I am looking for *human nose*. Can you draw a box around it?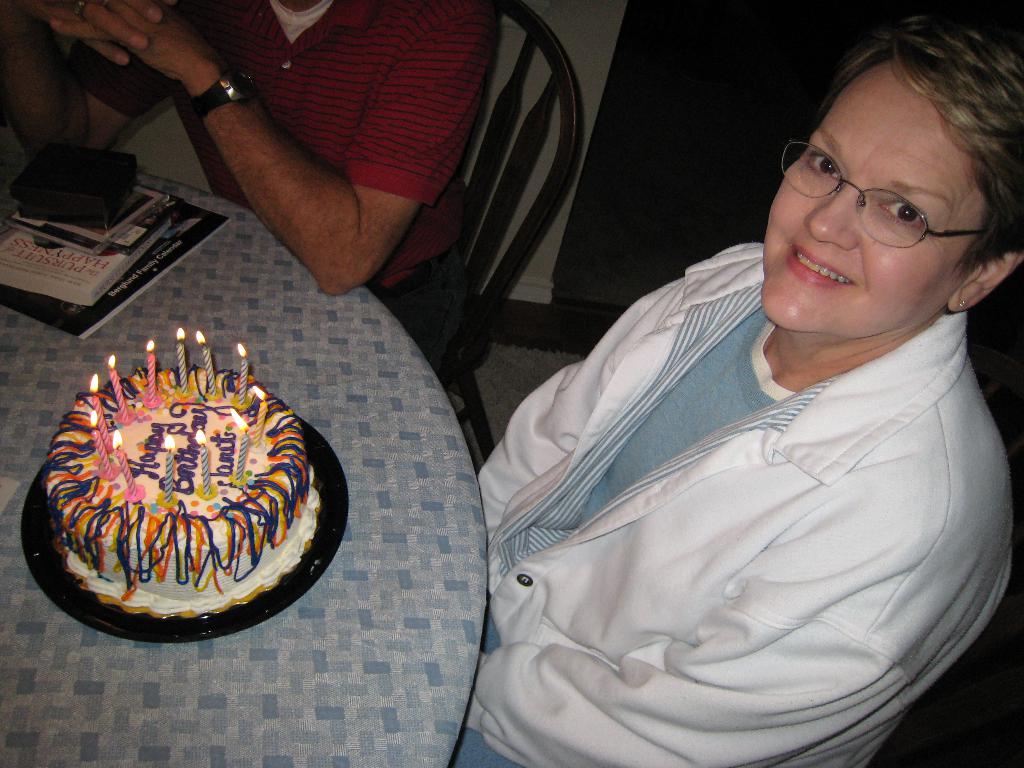
Sure, the bounding box is 803, 173, 881, 250.
